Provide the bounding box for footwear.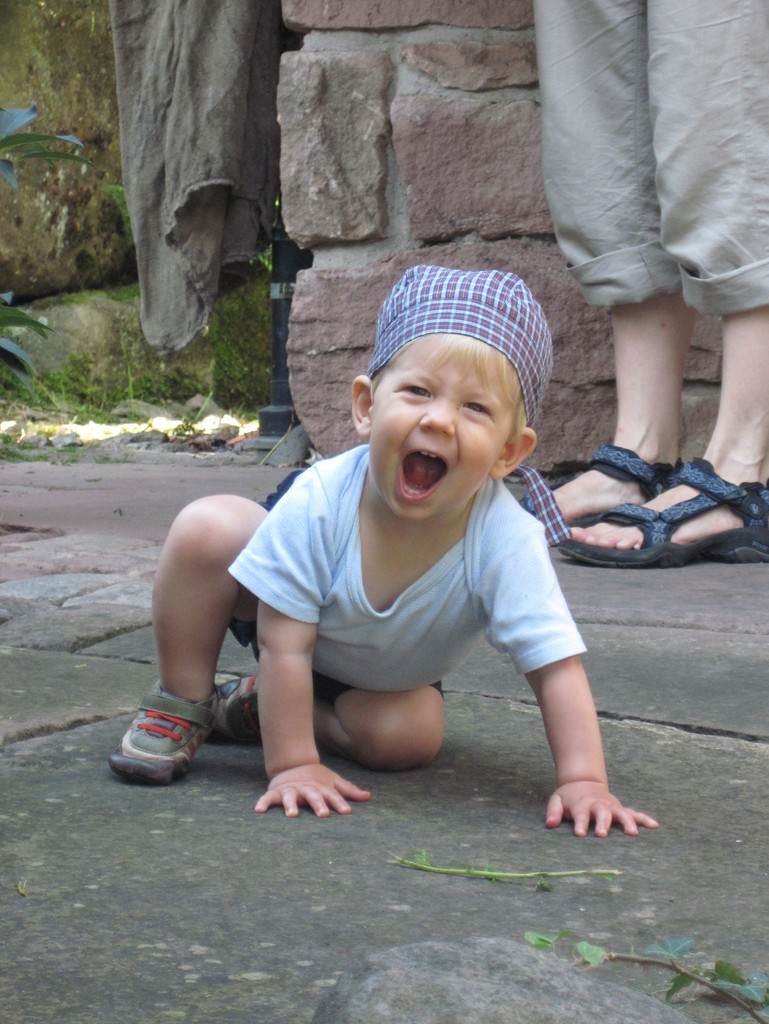
{"left": 555, "top": 449, "right": 768, "bottom": 568}.
